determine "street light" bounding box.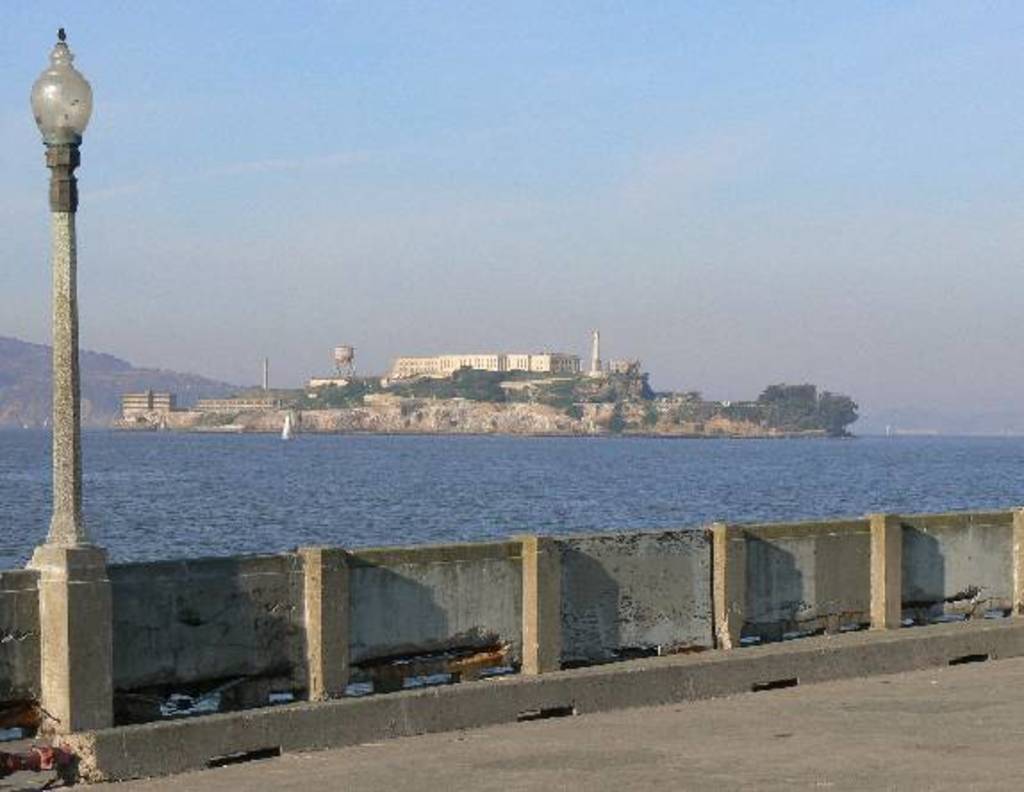
Determined: [left=0, top=9, right=103, bottom=621].
